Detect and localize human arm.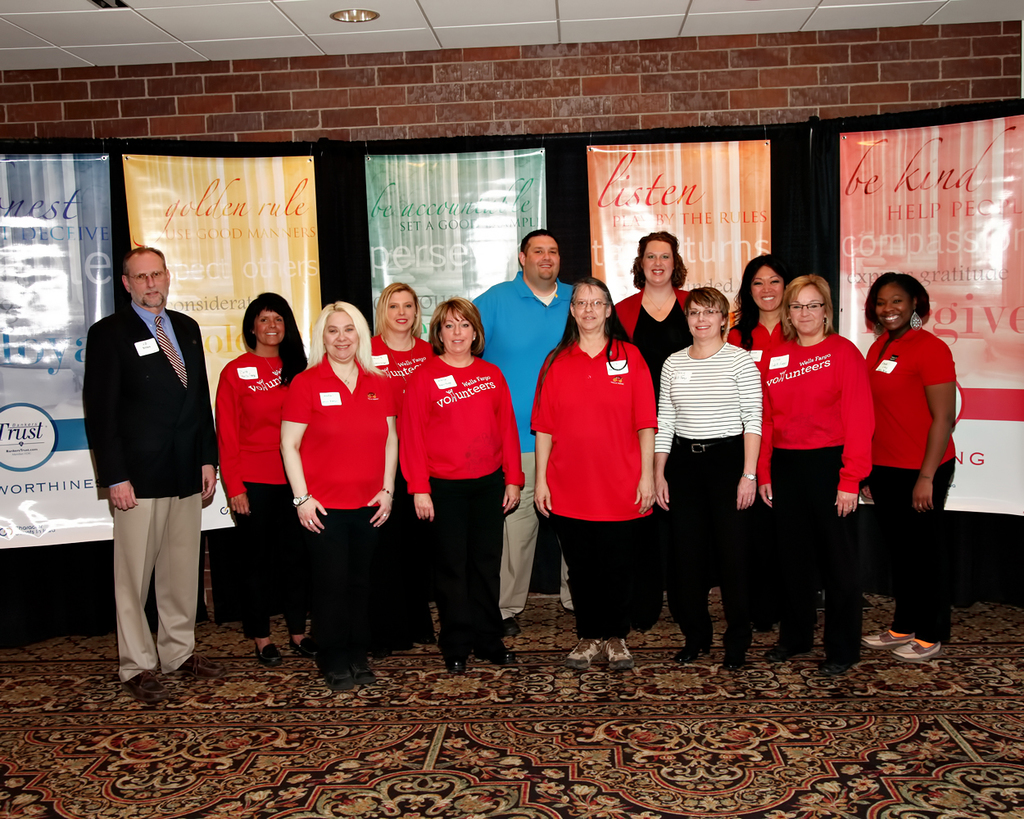
Localized at <box>737,348,761,518</box>.
